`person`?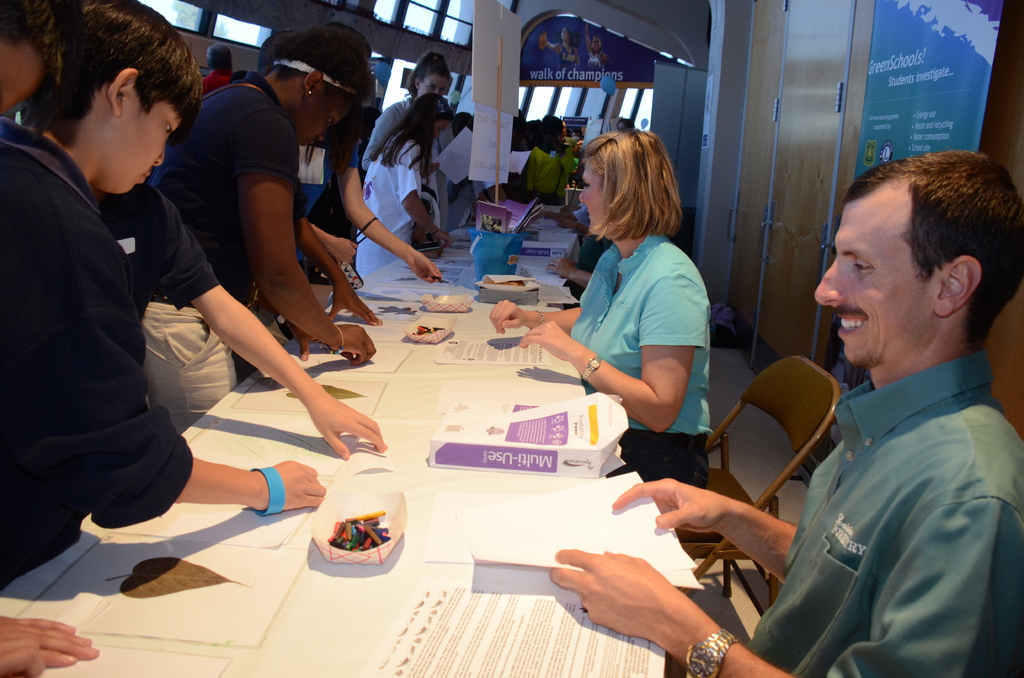
107:191:392:461
